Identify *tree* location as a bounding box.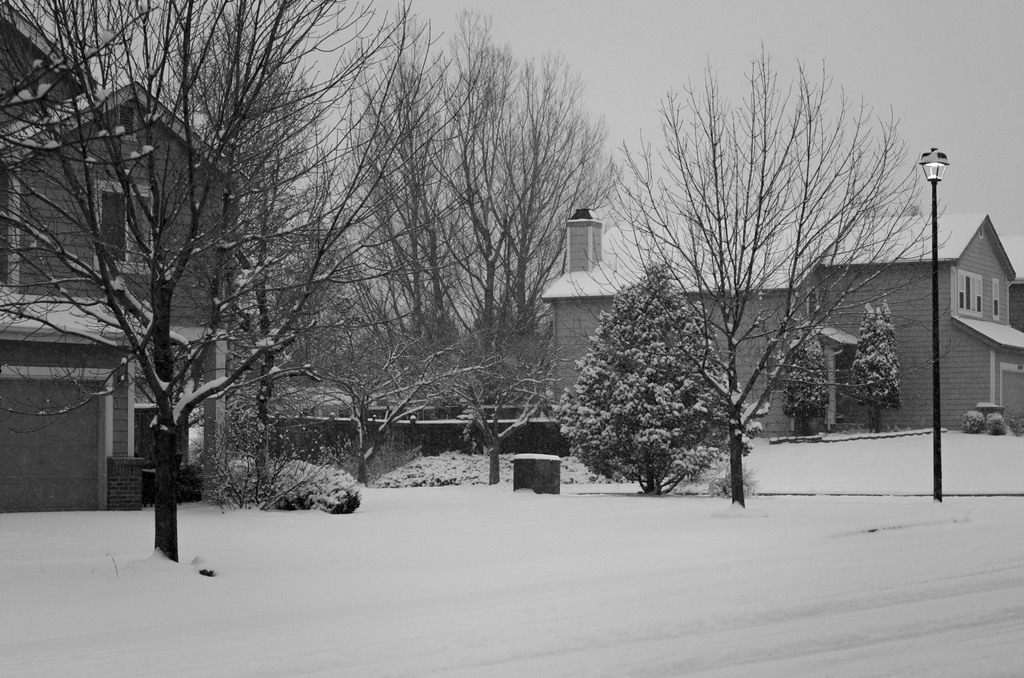
left=849, top=293, right=913, bottom=435.
